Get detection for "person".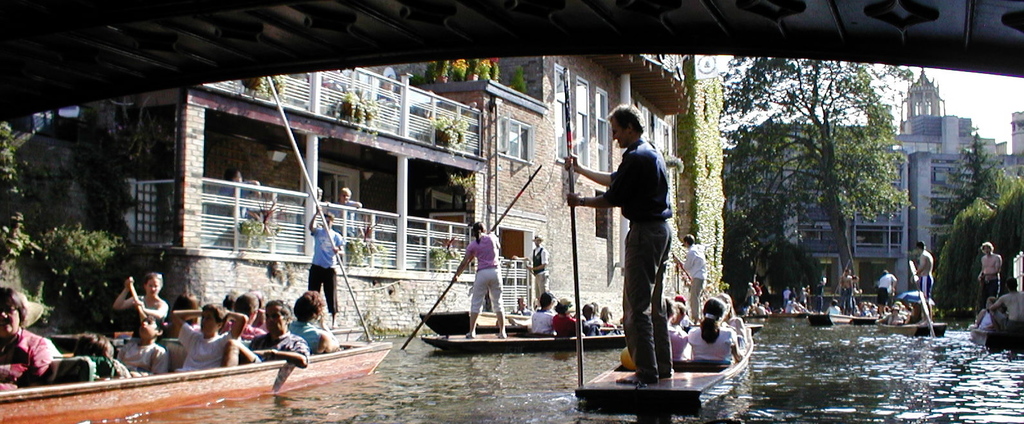
Detection: region(980, 238, 1003, 299).
